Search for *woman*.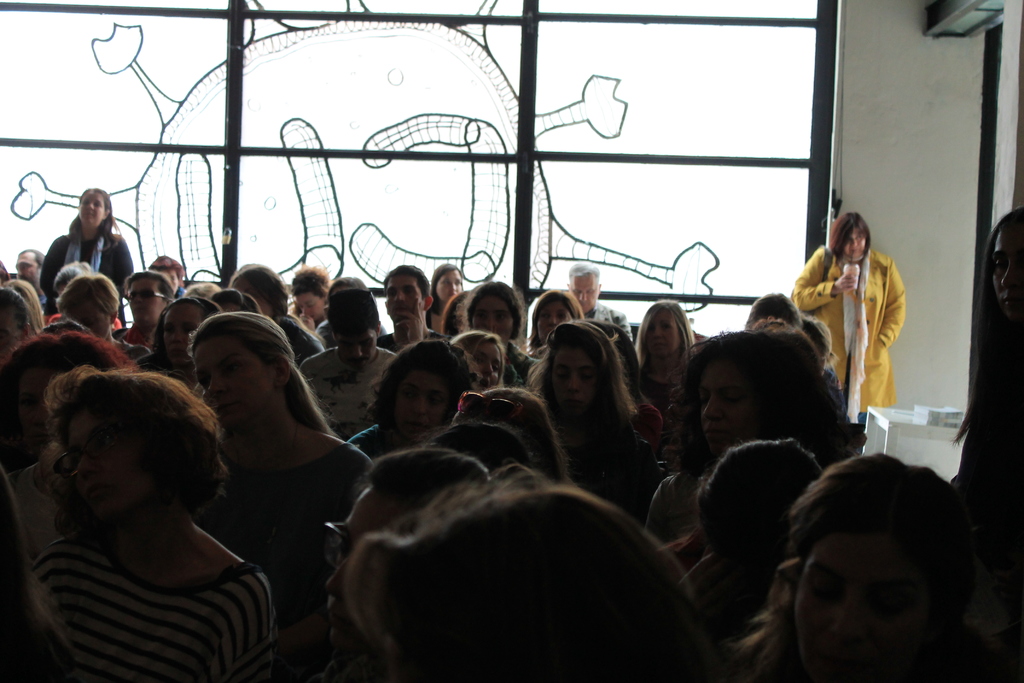
Found at left=341, top=341, right=474, bottom=462.
